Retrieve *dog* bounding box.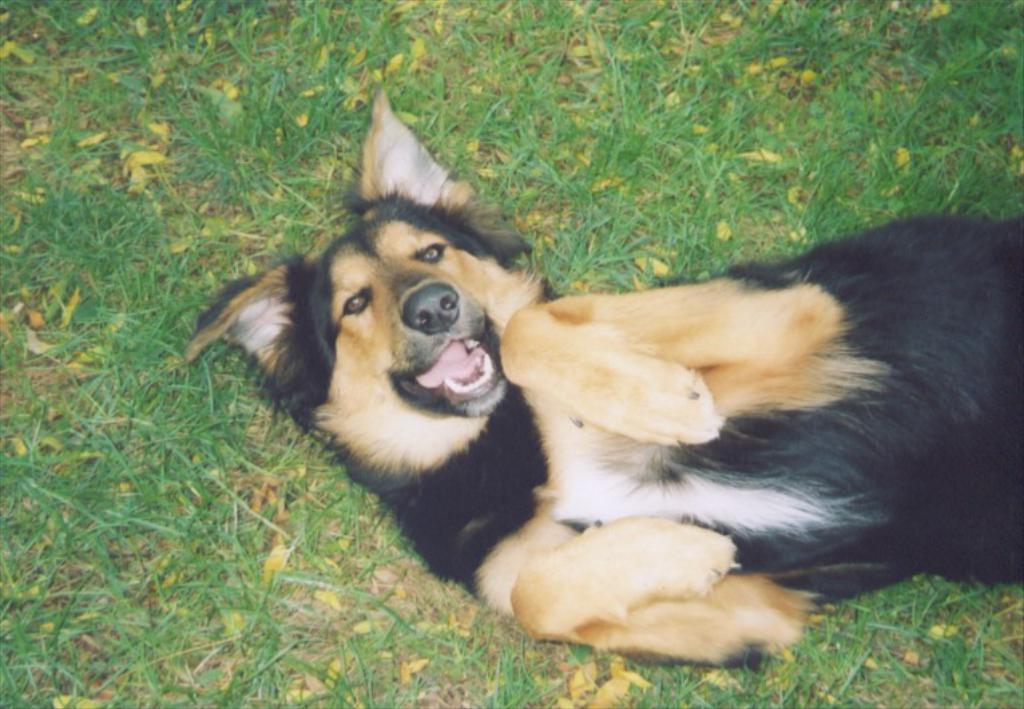
Bounding box: left=180, top=87, right=1023, bottom=673.
